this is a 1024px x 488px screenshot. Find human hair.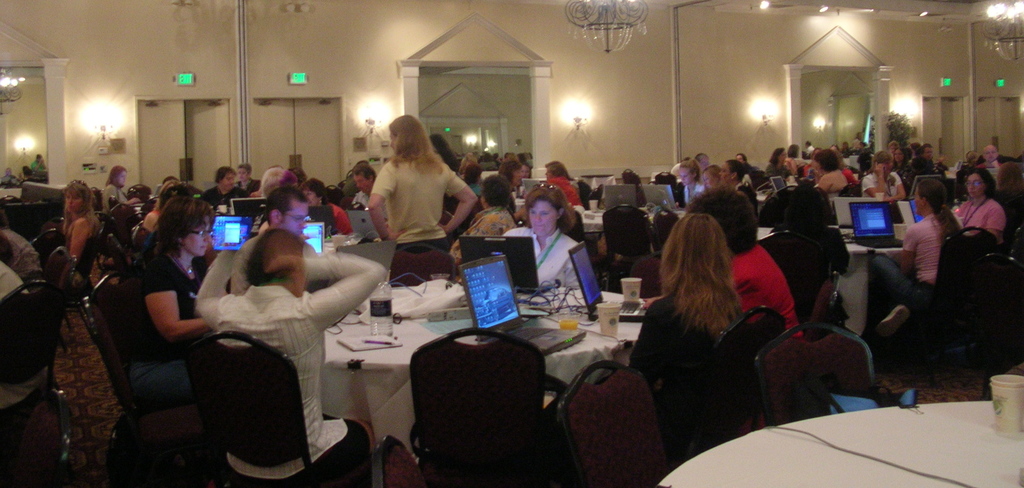
Bounding box: 681:186:763:249.
